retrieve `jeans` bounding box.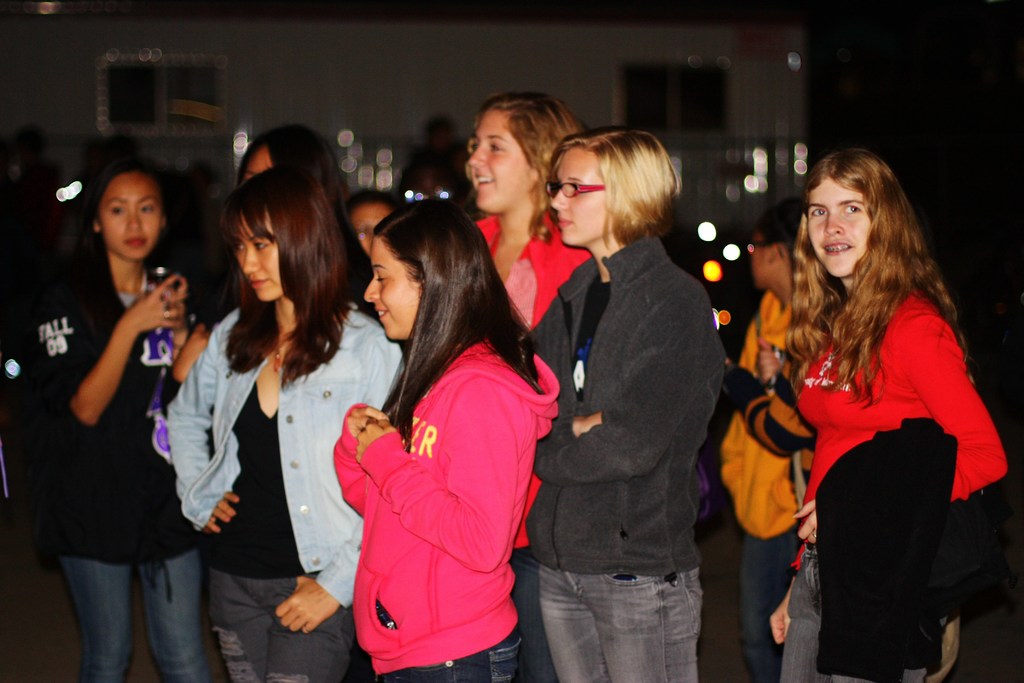
Bounding box: {"x1": 783, "y1": 541, "x2": 924, "y2": 682}.
